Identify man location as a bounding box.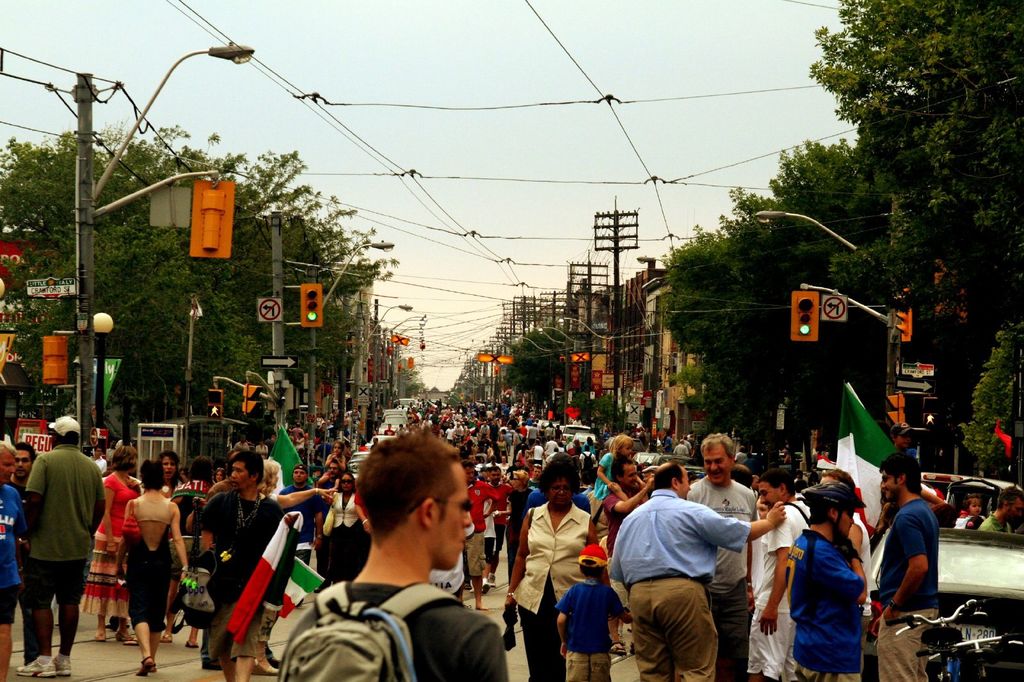
(535, 443, 541, 460).
